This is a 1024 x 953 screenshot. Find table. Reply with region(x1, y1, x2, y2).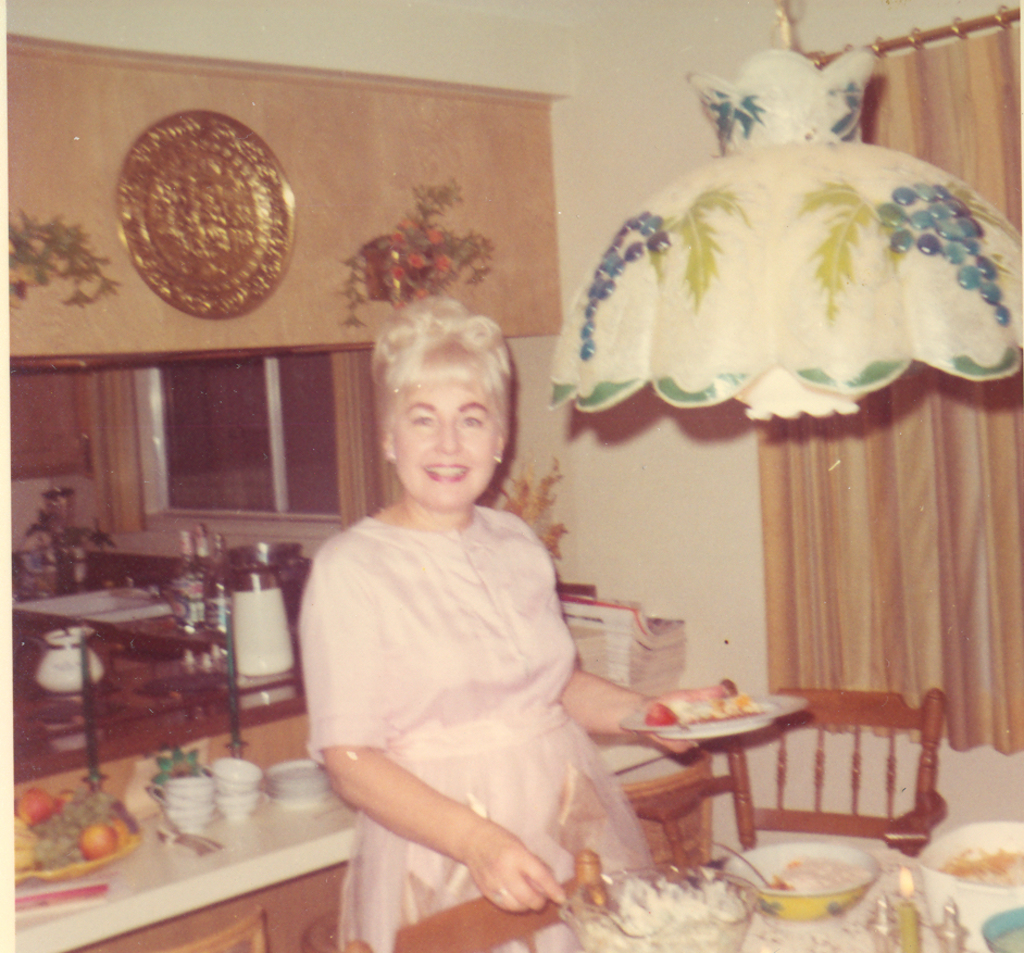
region(0, 706, 716, 952).
